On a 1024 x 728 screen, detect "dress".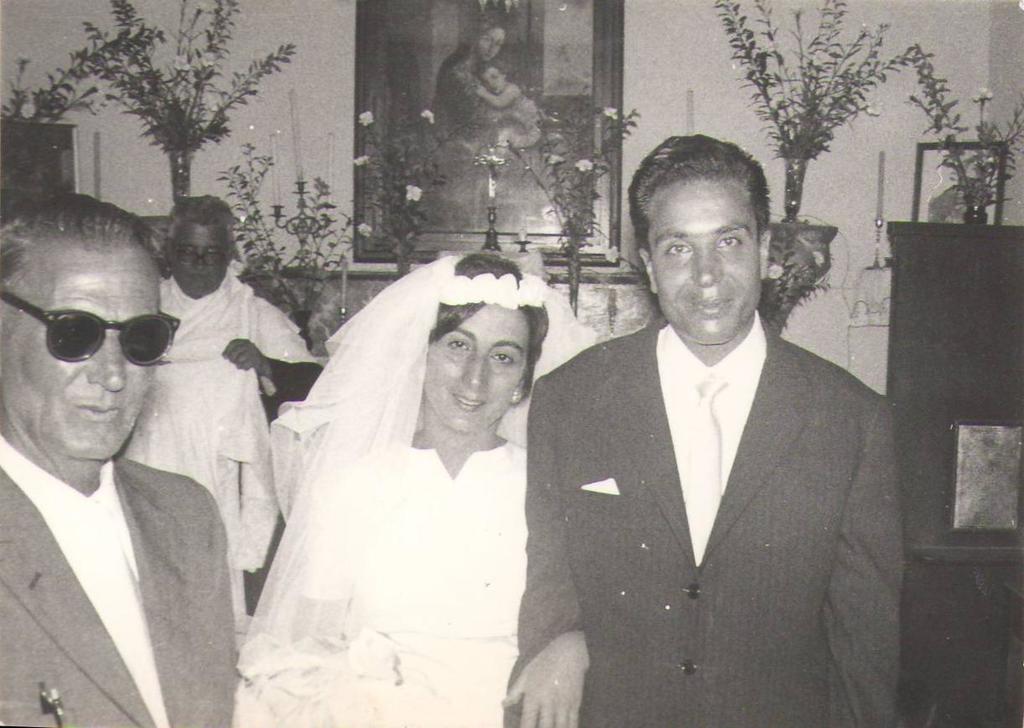
bbox=[244, 317, 593, 725].
